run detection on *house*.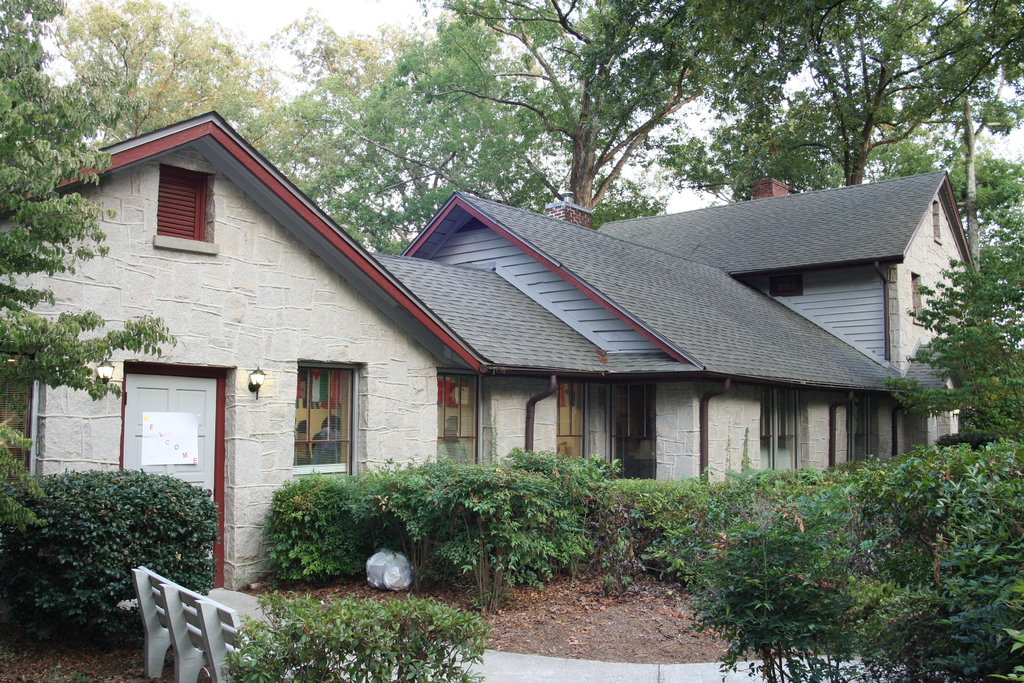
Result: (885, 171, 1010, 550).
